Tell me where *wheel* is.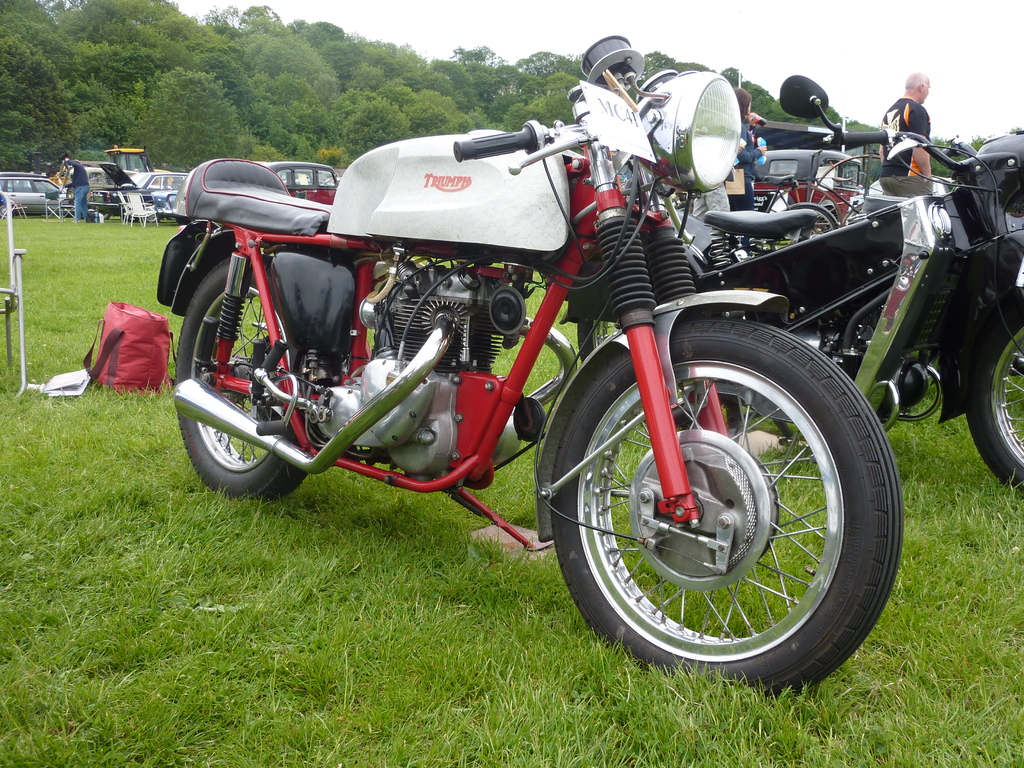
*wheel* is at x1=965 y1=308 x2=1023 y2=492.
